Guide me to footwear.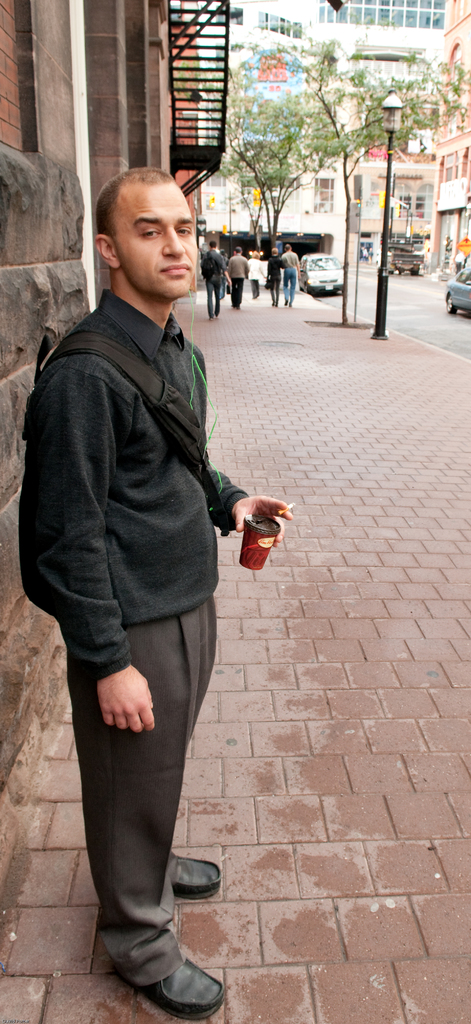
Guidance: crop(280, 300, 287, 303).
